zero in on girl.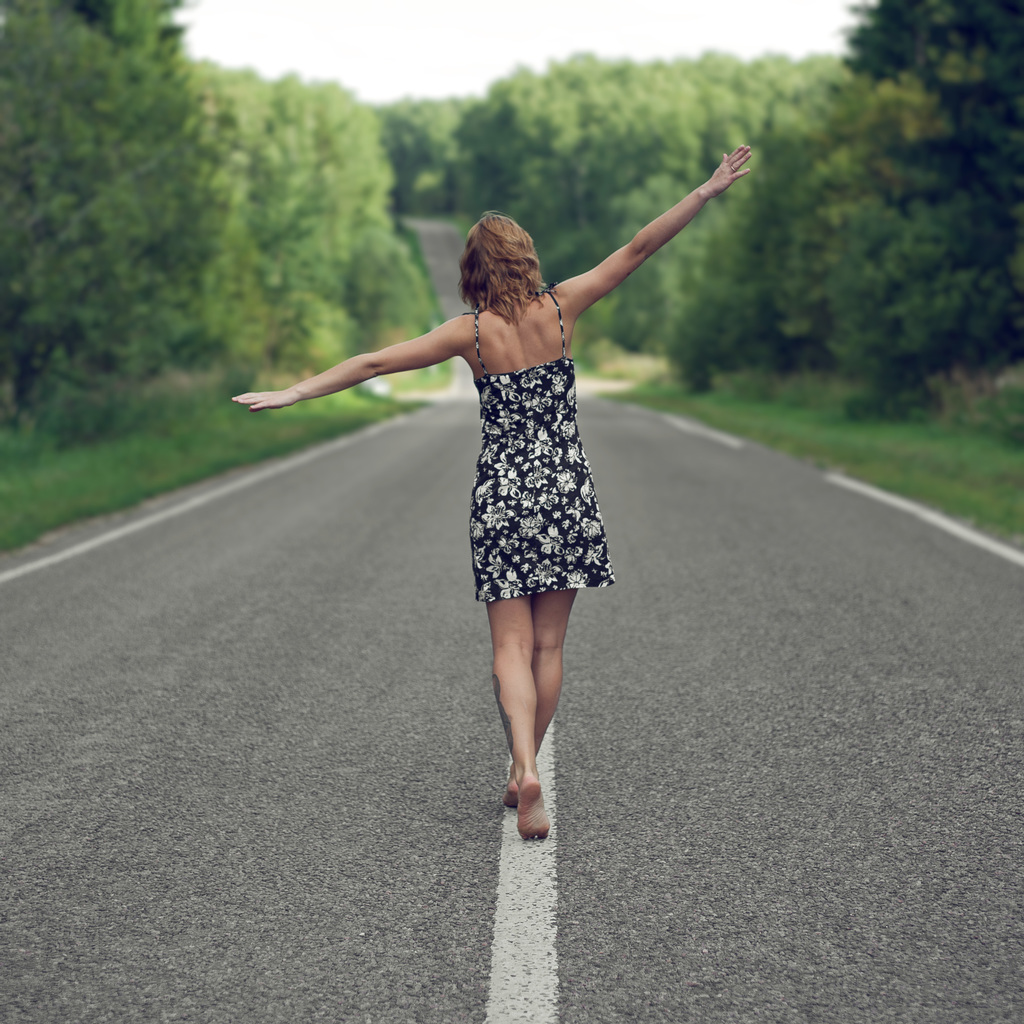
Zeroed in: crop(234, 140, 755, 841).
